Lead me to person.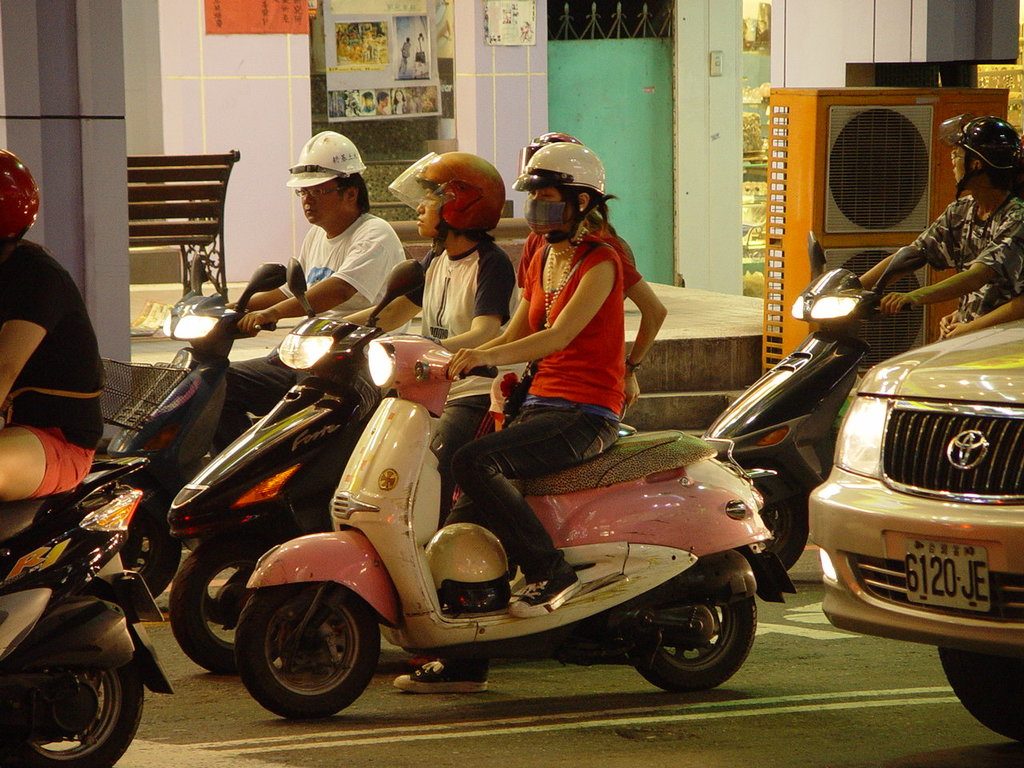
Lead to region(392, 89, 406, 114).
